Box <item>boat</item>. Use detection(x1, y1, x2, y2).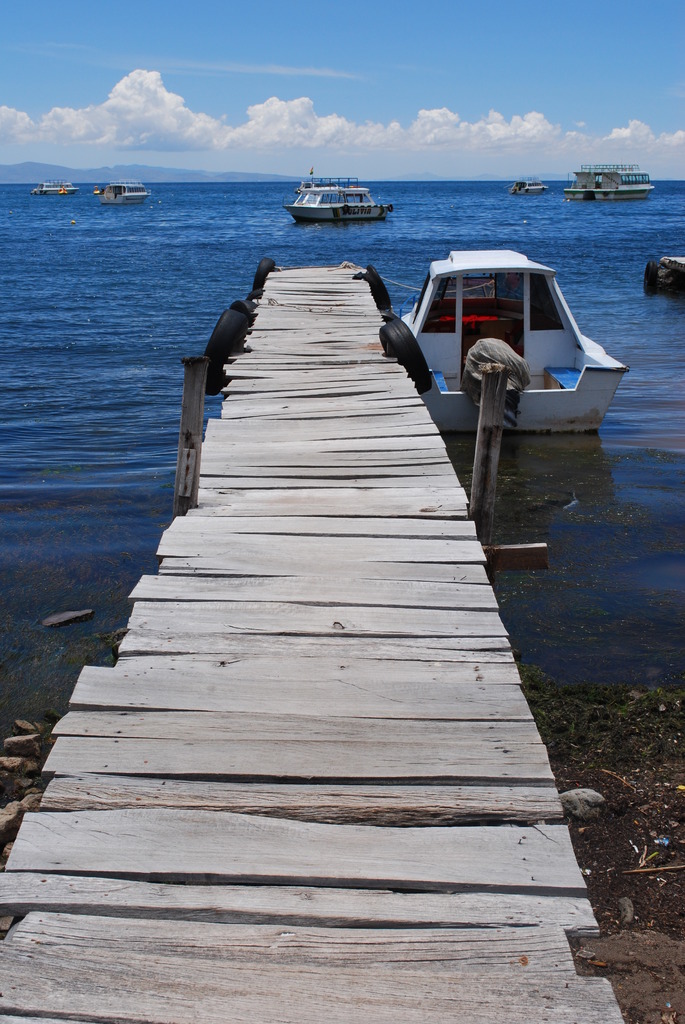
detection(288, 163, 394, 228).
